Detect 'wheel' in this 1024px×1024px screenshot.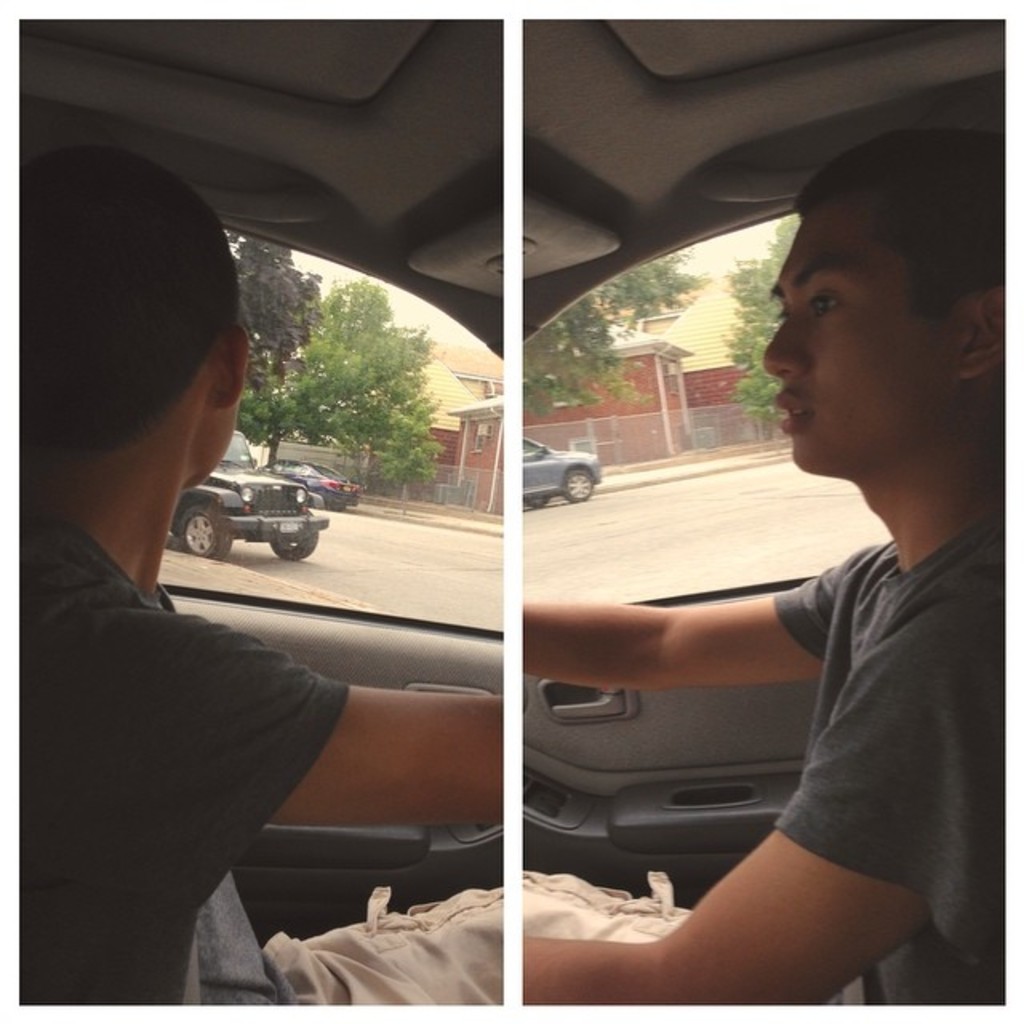
Detection: 526, 493, 552, 510.
